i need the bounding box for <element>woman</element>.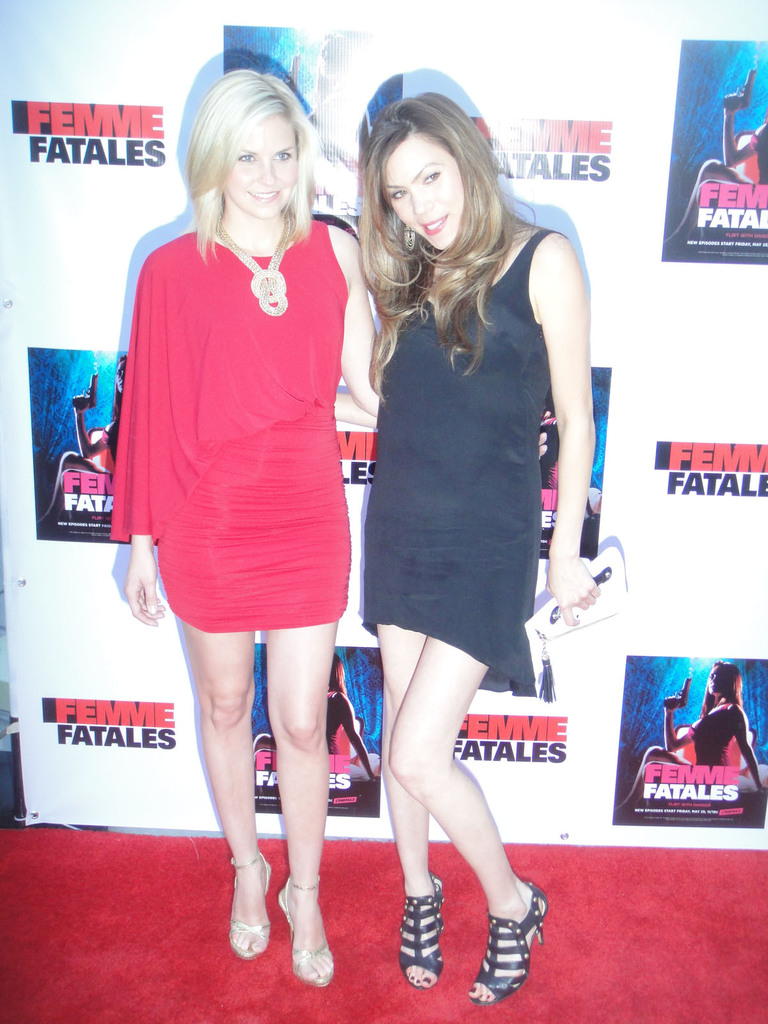
Here it is: box(363, 94, 604, 1005).
